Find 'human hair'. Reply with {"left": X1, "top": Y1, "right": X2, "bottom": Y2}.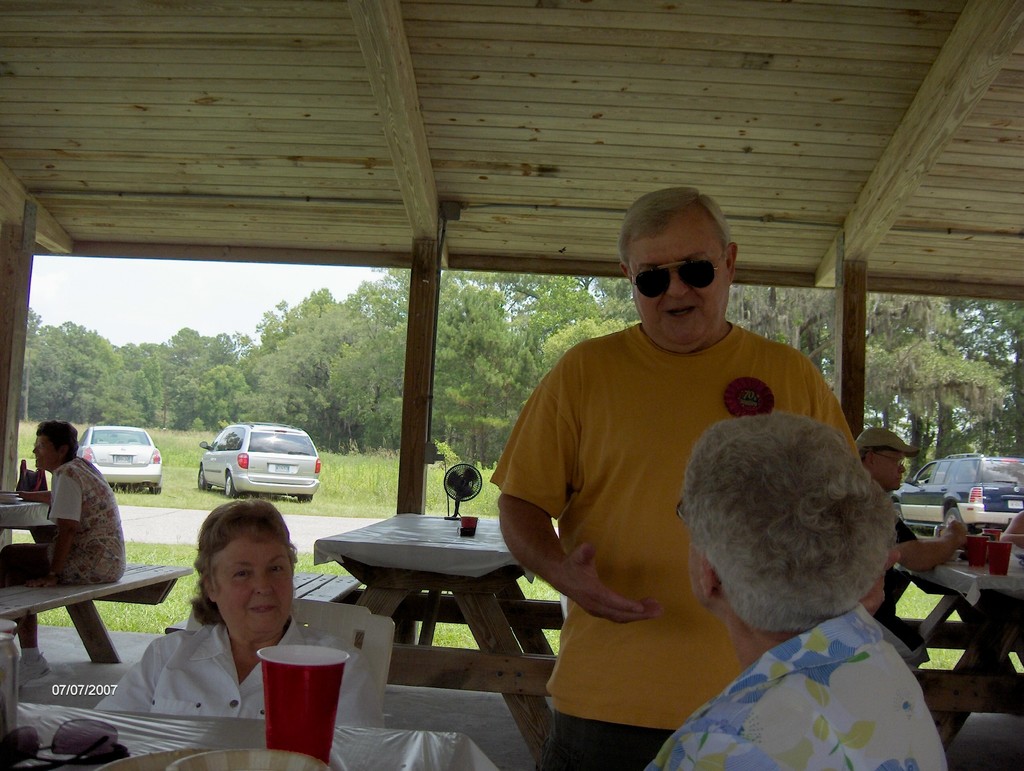
{"left": 689, "top": 417, "right": 889, "bottom": 646}.
